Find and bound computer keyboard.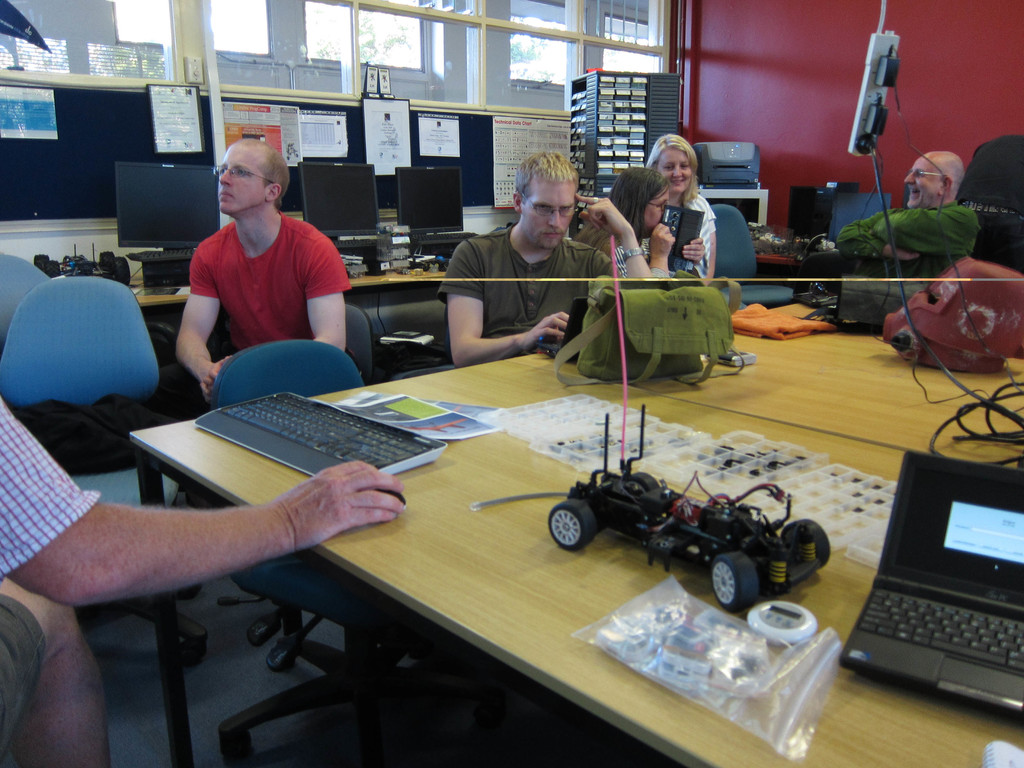
Bound: left=858, top=587, right=1023, bottom=672.
